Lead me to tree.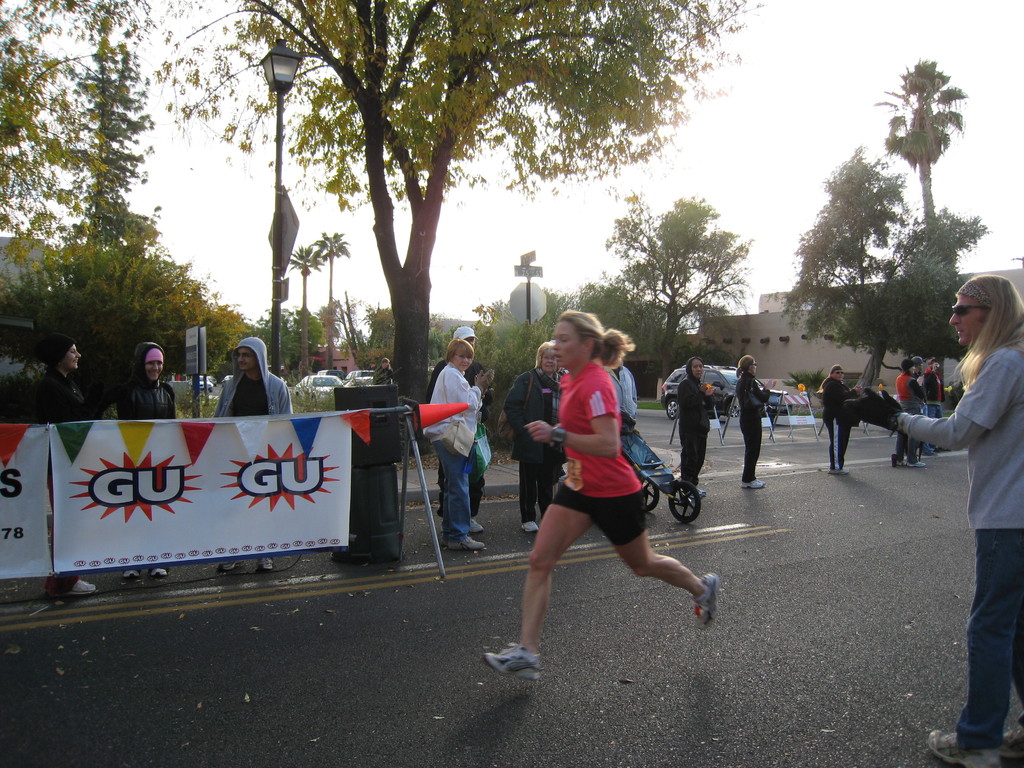
Lead to BBox(356, 300, 396, 365).
